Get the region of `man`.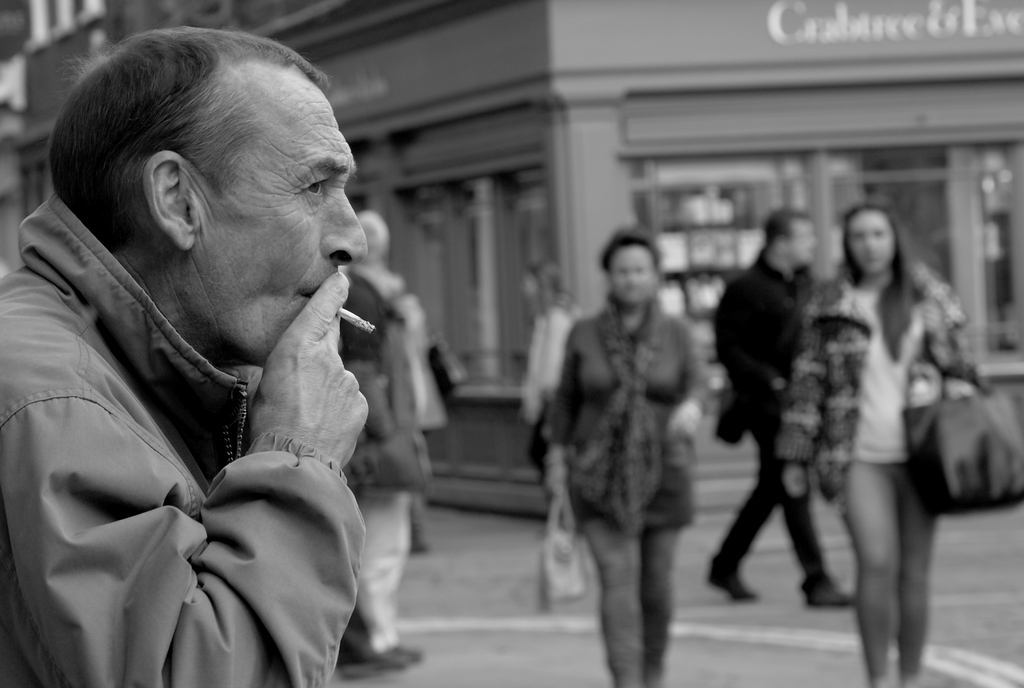
710:202:863:609.
